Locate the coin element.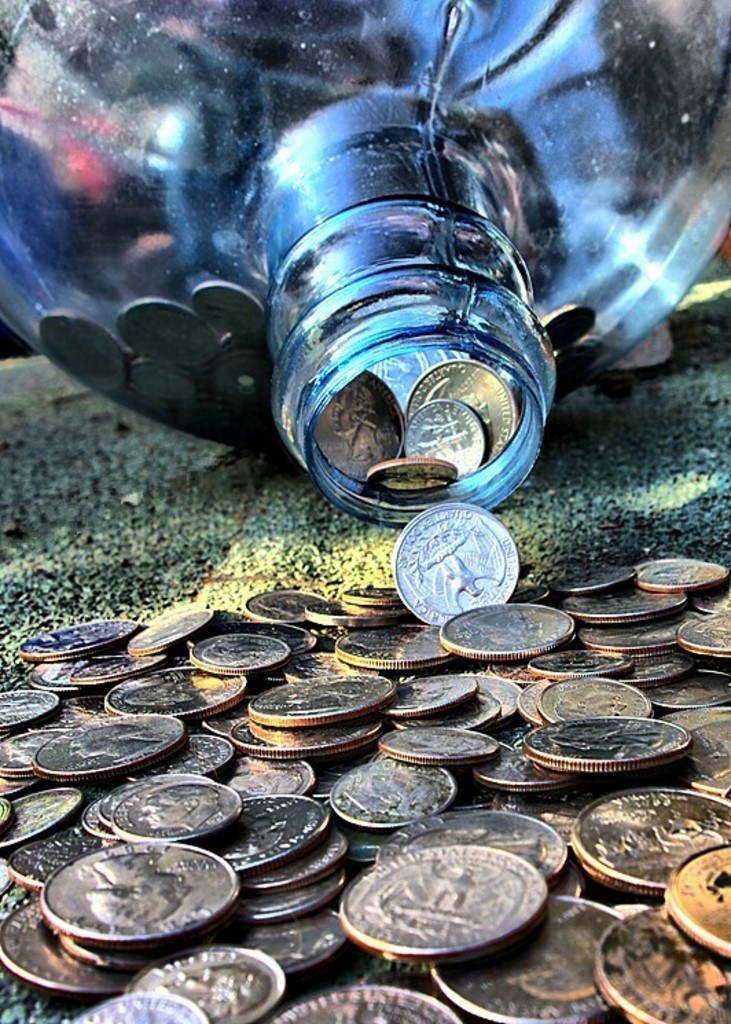
Element bbox: {"x1": 120, "y1": 728, "x2": 234, "y2": 778}.
